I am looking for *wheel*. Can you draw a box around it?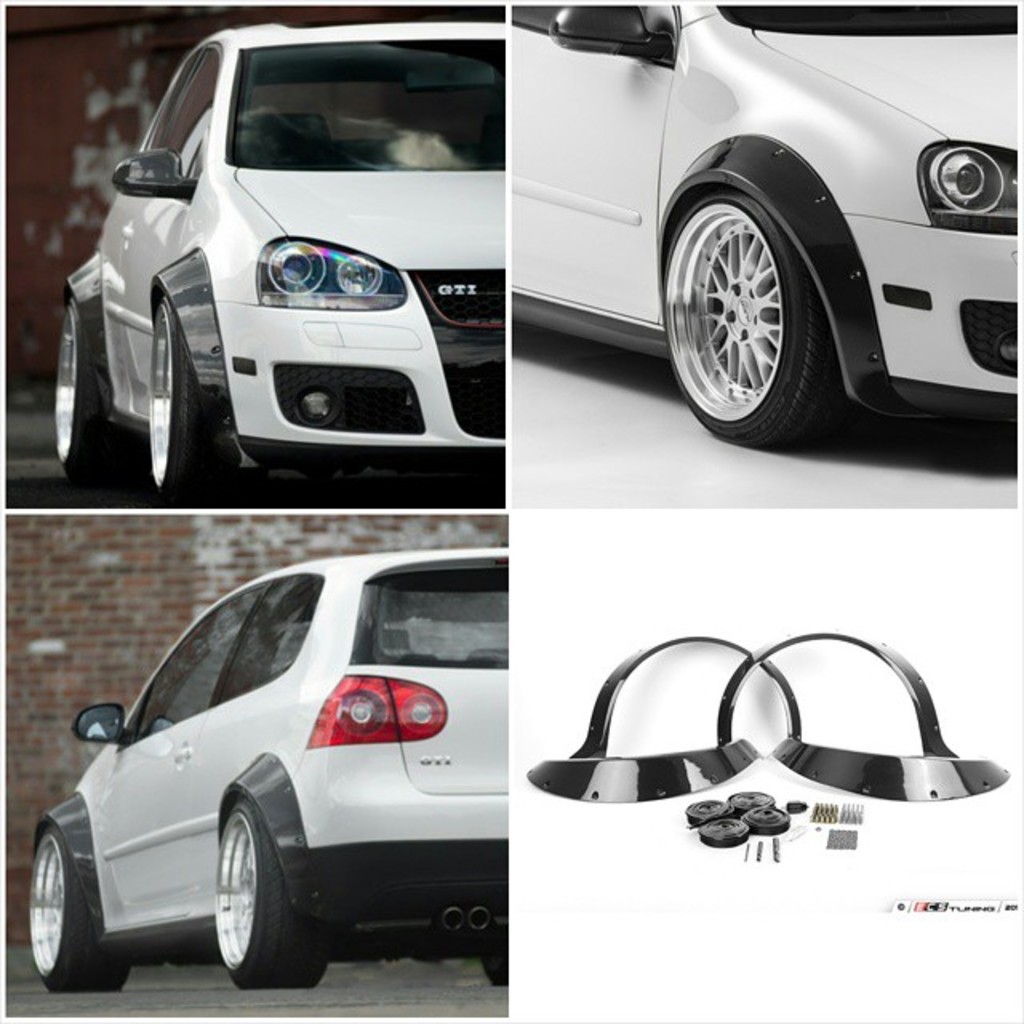
Sure, the bounding box is 480, 944, 507, 987.
